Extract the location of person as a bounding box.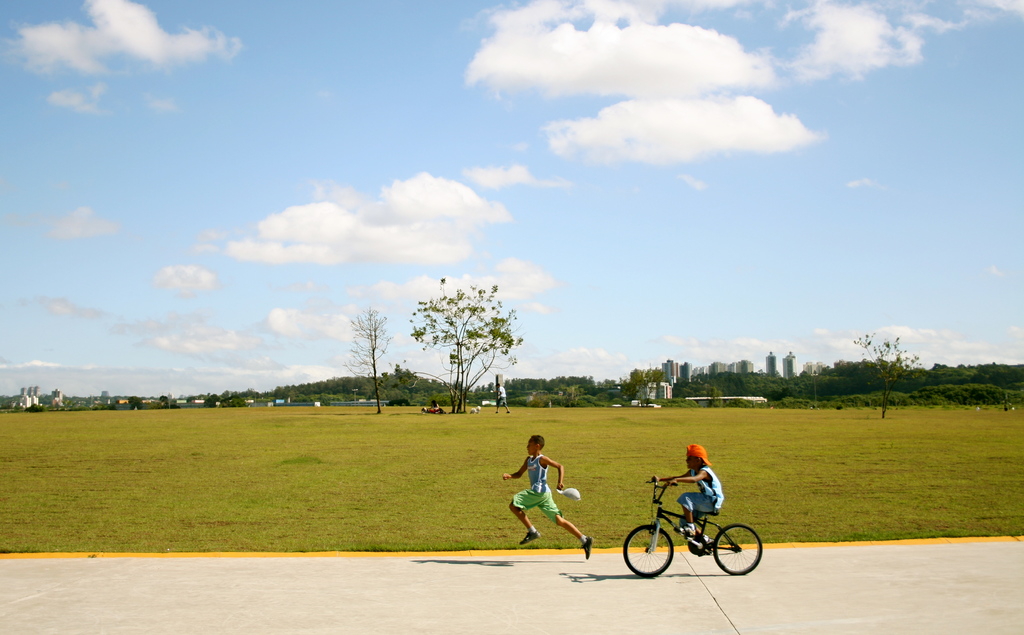
pyautogui.locateOnScreen(648, 443, 724, 556).
